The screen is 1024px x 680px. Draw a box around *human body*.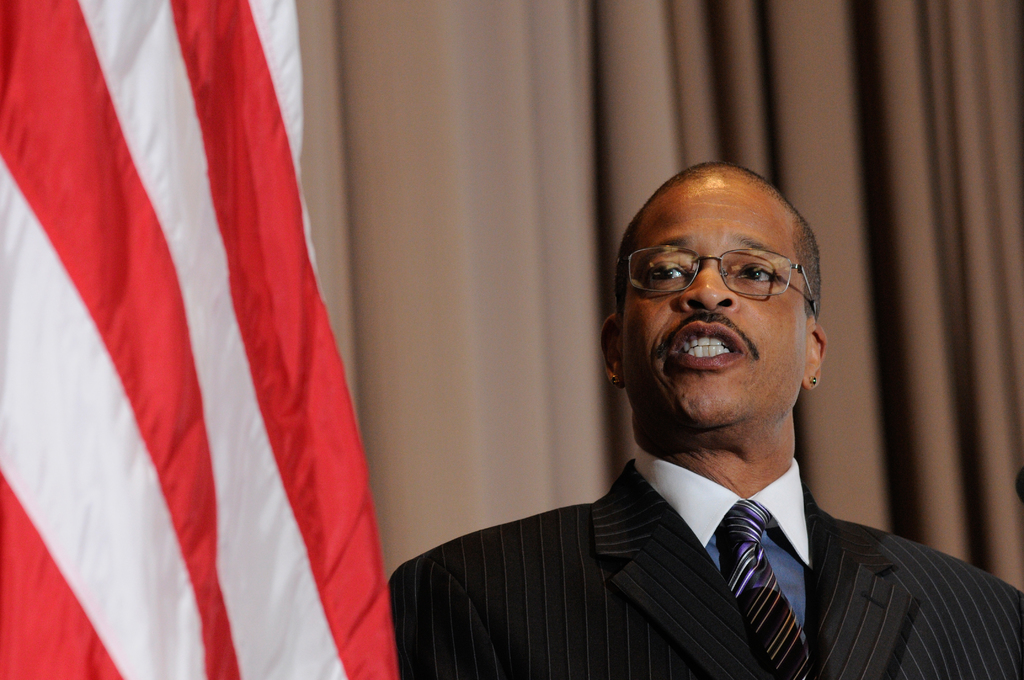
l=360, t=181, r=978, b=679.
